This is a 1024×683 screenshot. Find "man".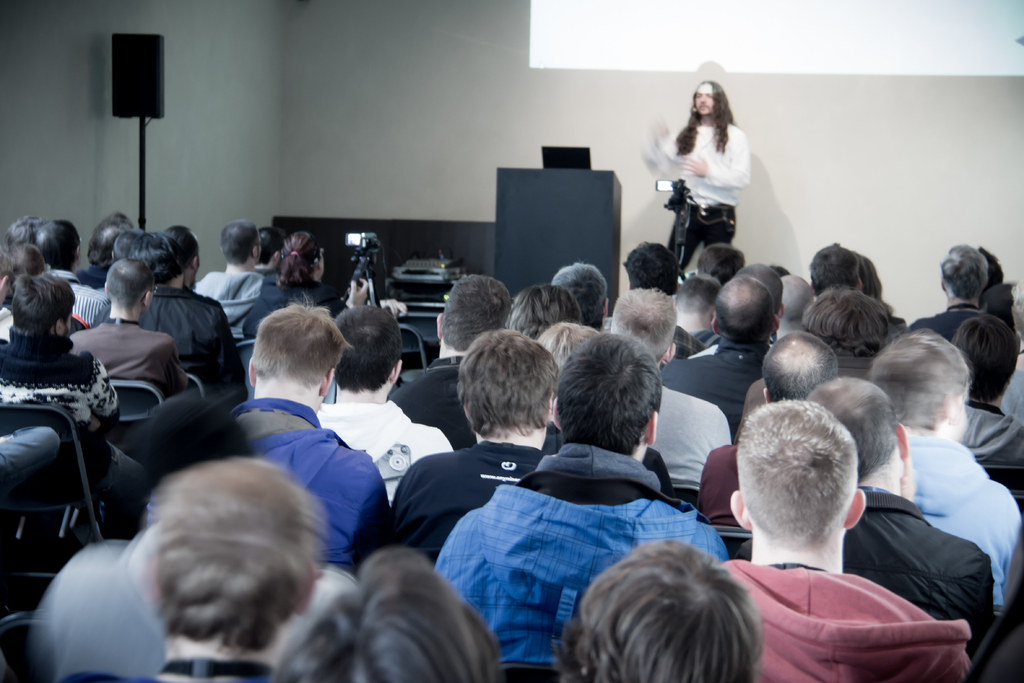
Bounding box: <bbox>255, 224, 282, 285</bbox>.
